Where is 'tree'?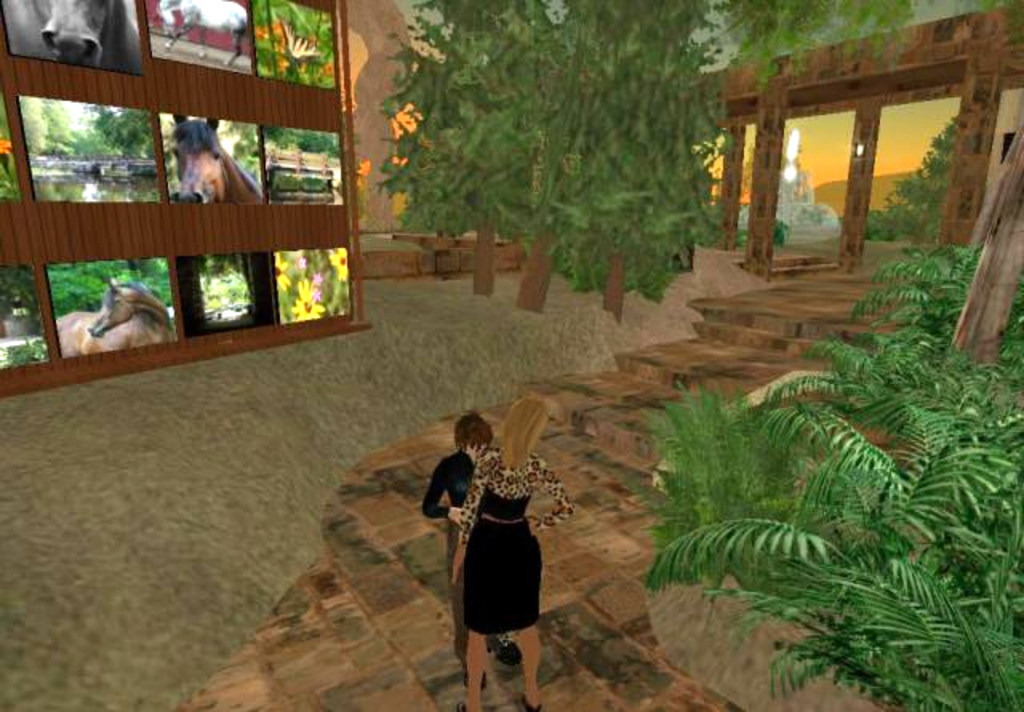
detection(347, 8, 754, 283).
